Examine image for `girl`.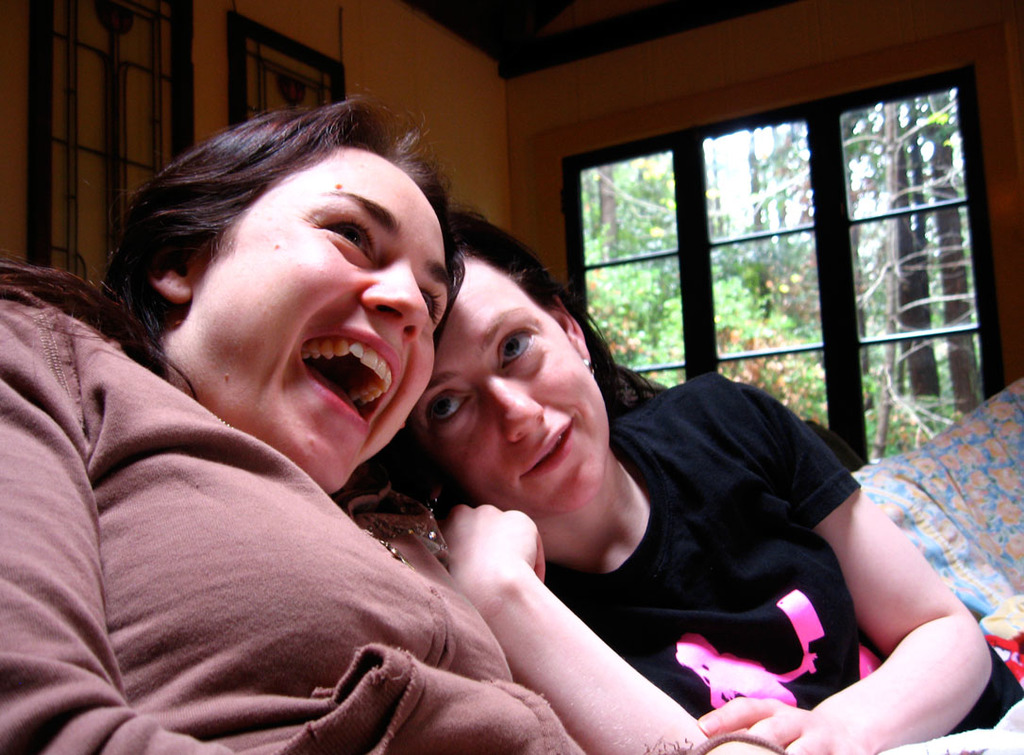
Examination result: <bbox>0, 92, 581, 754</bbox>.
